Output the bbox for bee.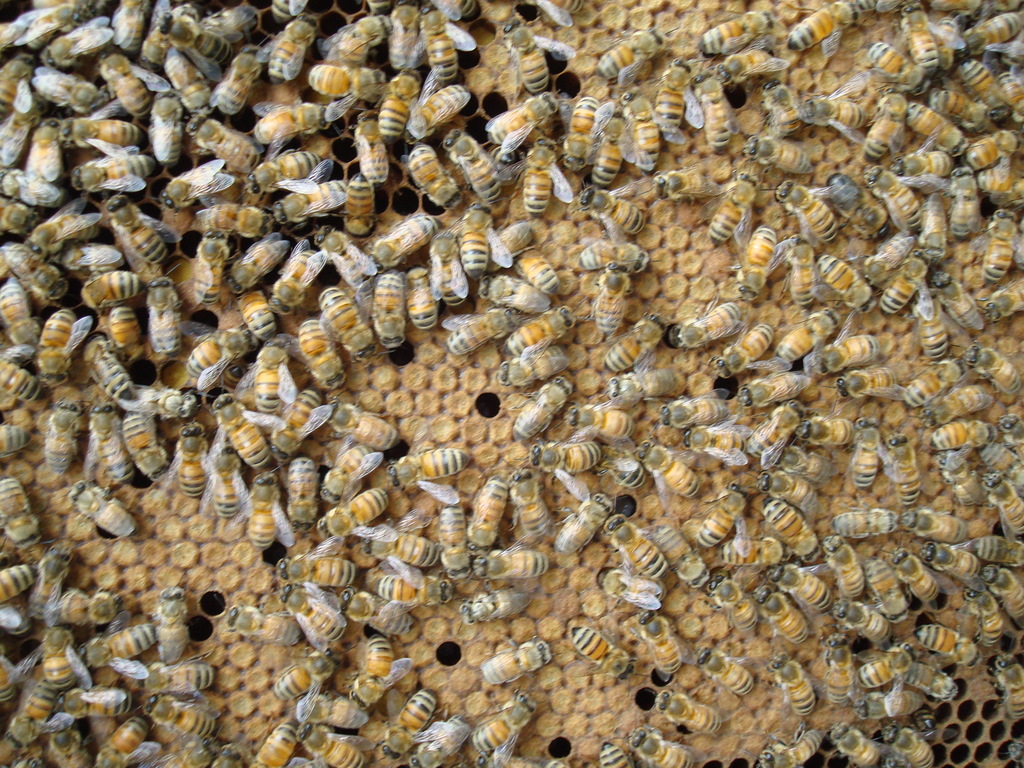
box=[900, 356, 966, 401].
